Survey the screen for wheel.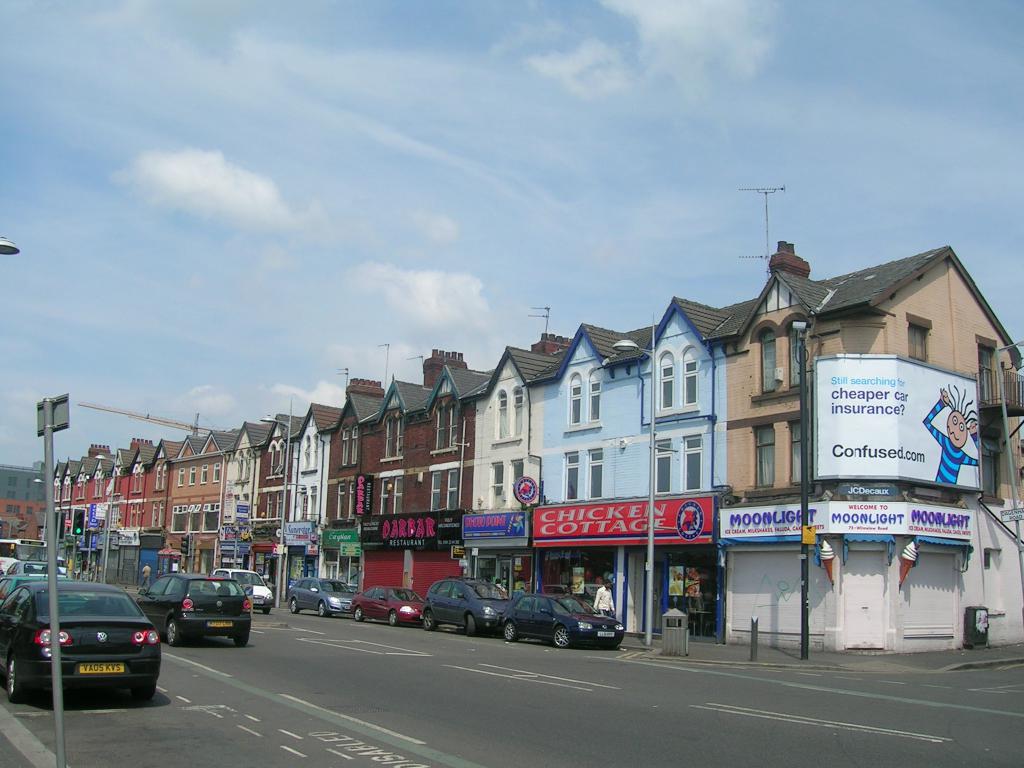
Survey found: (317,601,328,616).
